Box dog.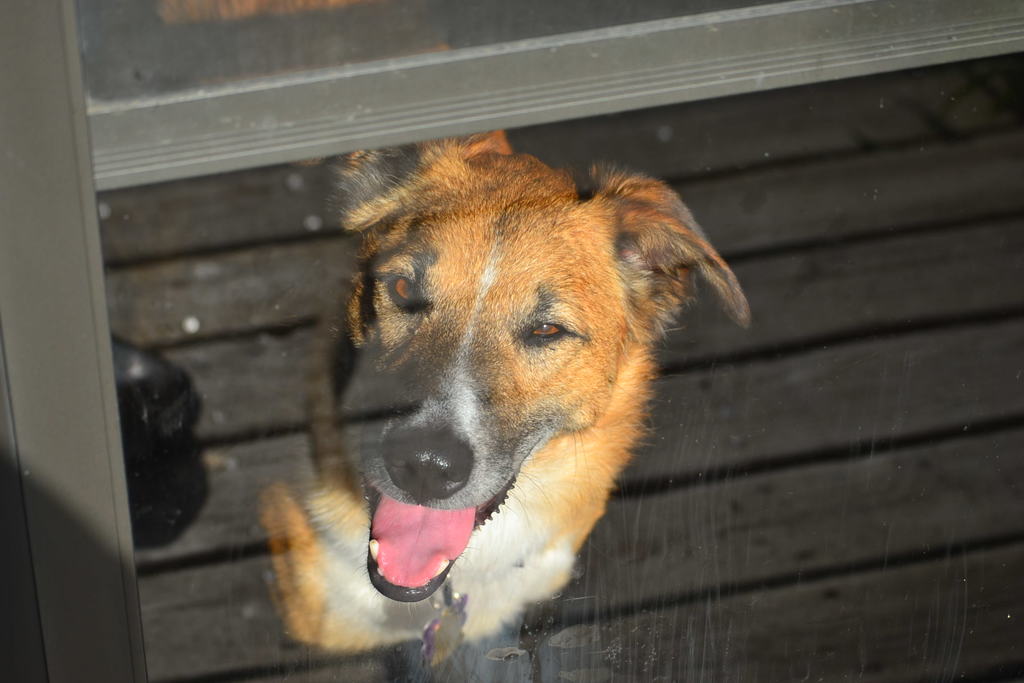
(252, 127, 755, 668).
